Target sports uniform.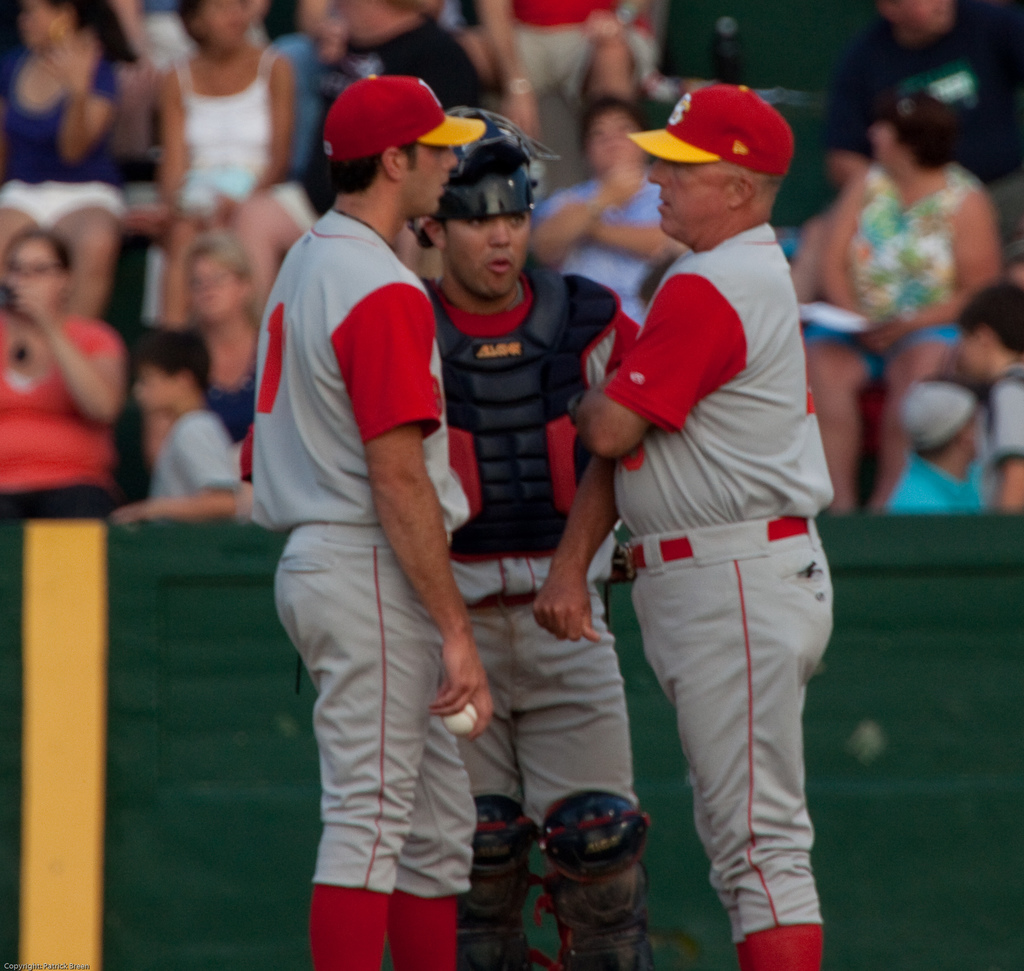
Target region: [left=611, top=213, right=846, bottom=970].
